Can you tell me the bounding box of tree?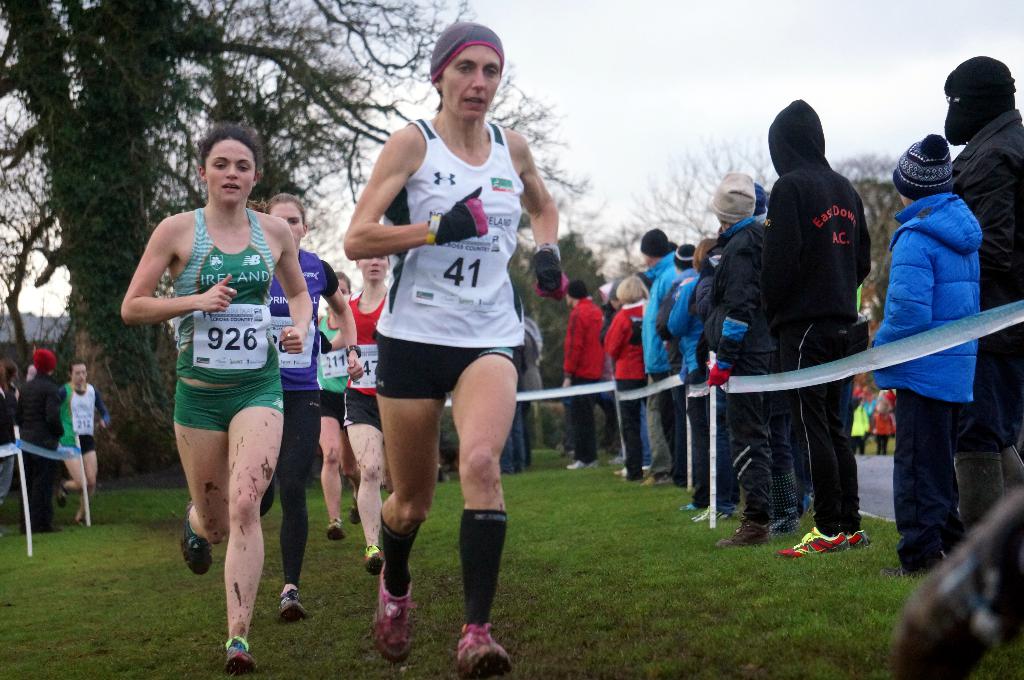
region(604, 122, 790, 405).
